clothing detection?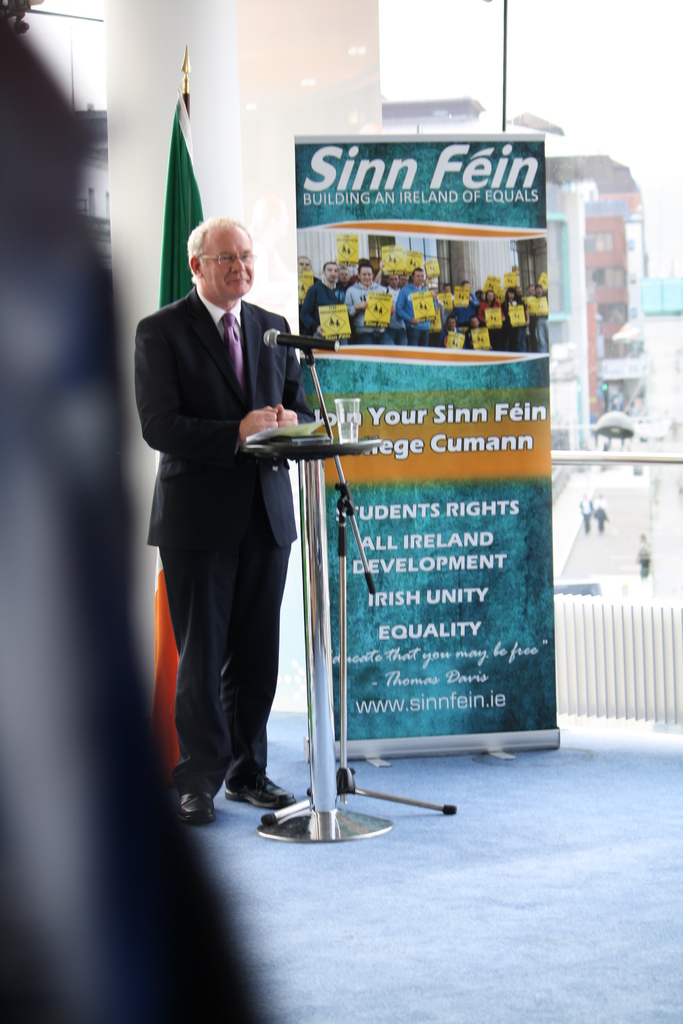
l=450, t=289, r=479, b=324
